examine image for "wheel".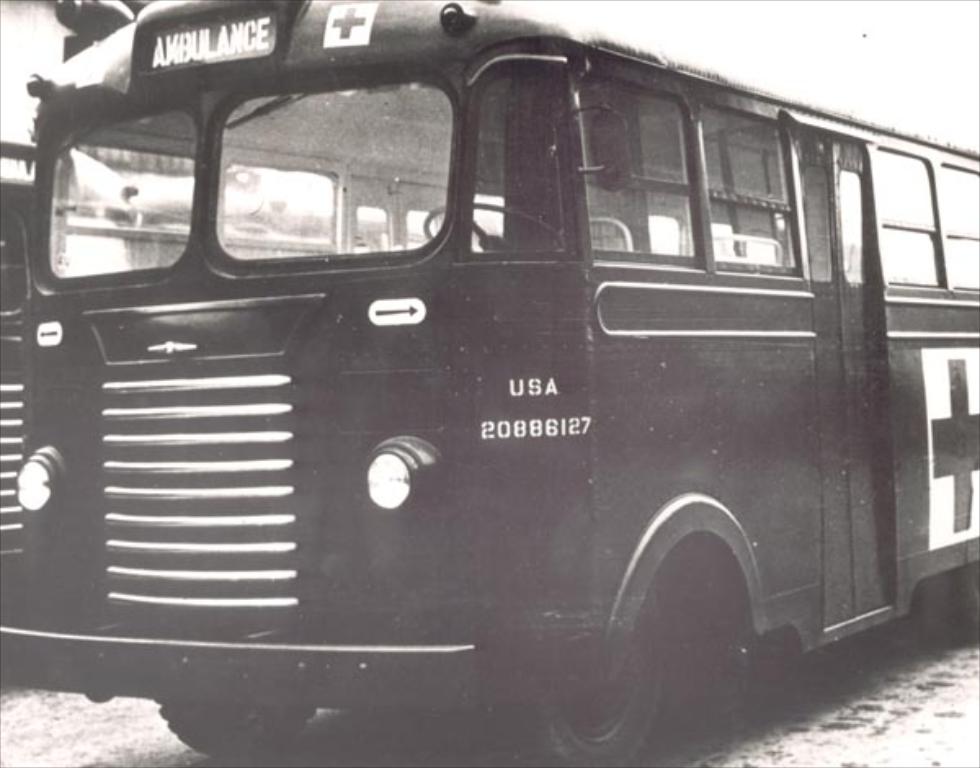
Examination result: (left=490, top=565, right=671, bottom=766).
